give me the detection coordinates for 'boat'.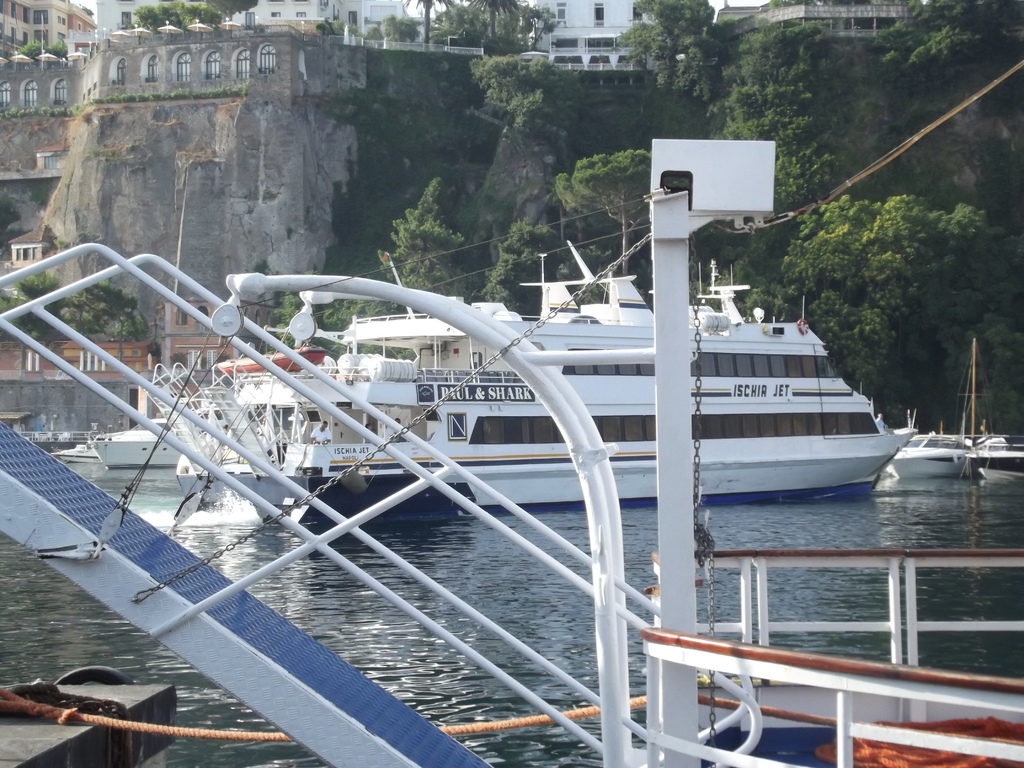
bbox=[86, 412, 185, 470].
